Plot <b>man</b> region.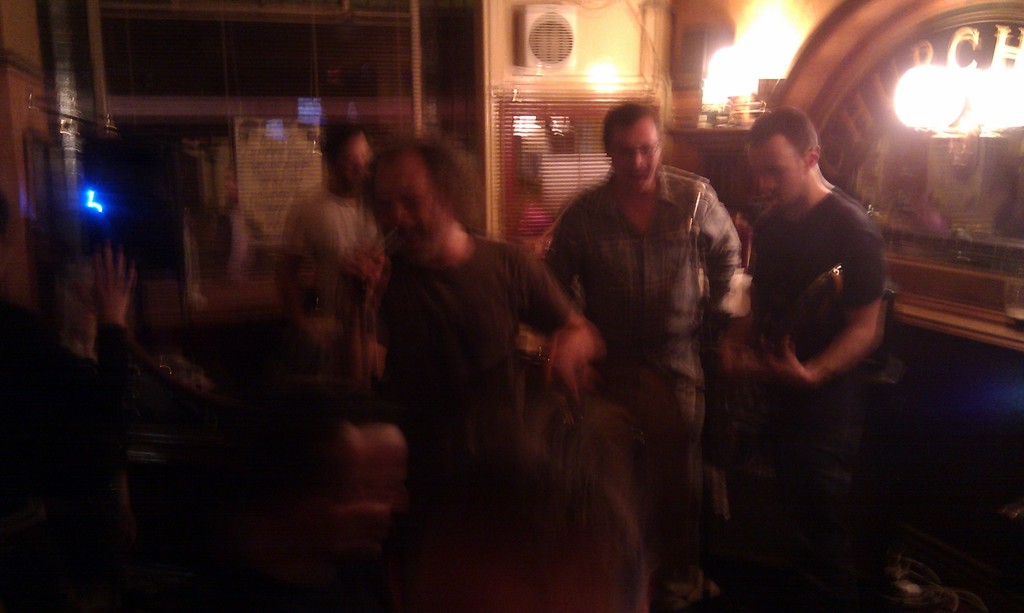
Plotted at [337,136,598,612].
